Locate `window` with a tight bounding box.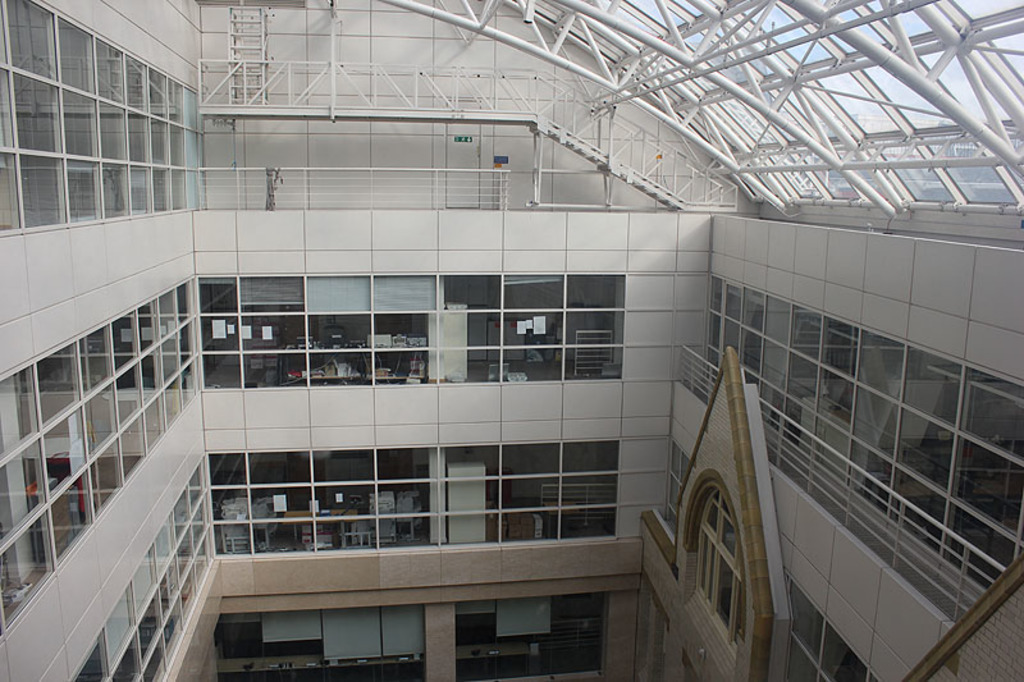
<bbox>0, 279, 197, 633</bbox>.
